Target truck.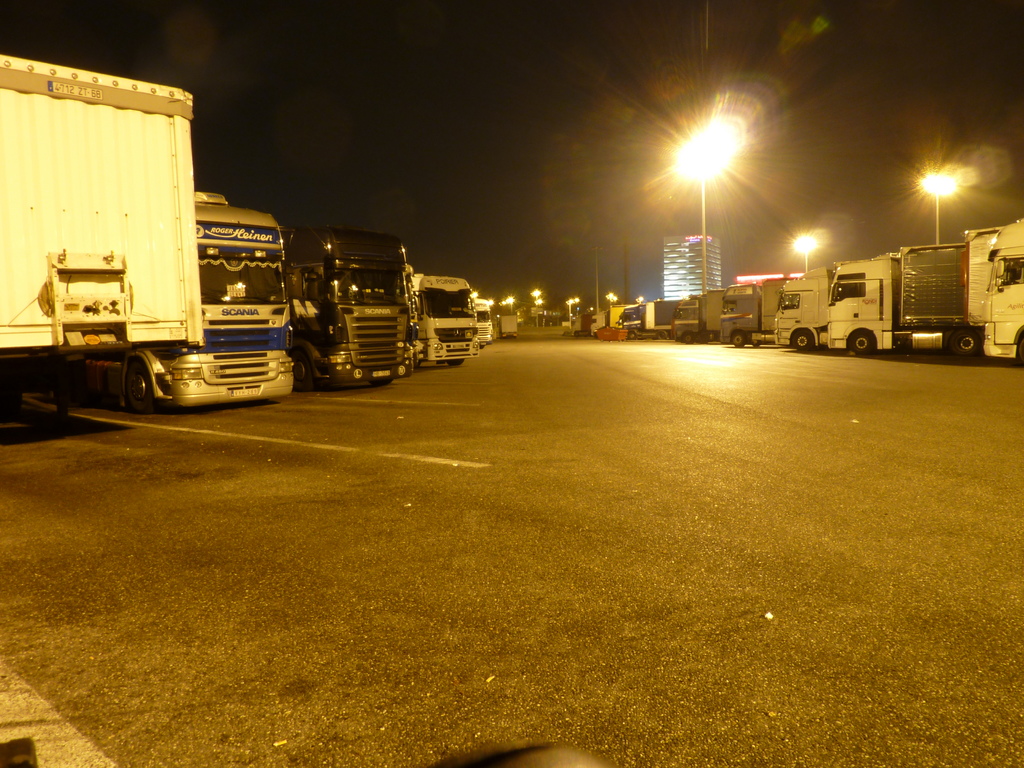
Target region: x1=568 y1=307 x2=599 y2=341.
